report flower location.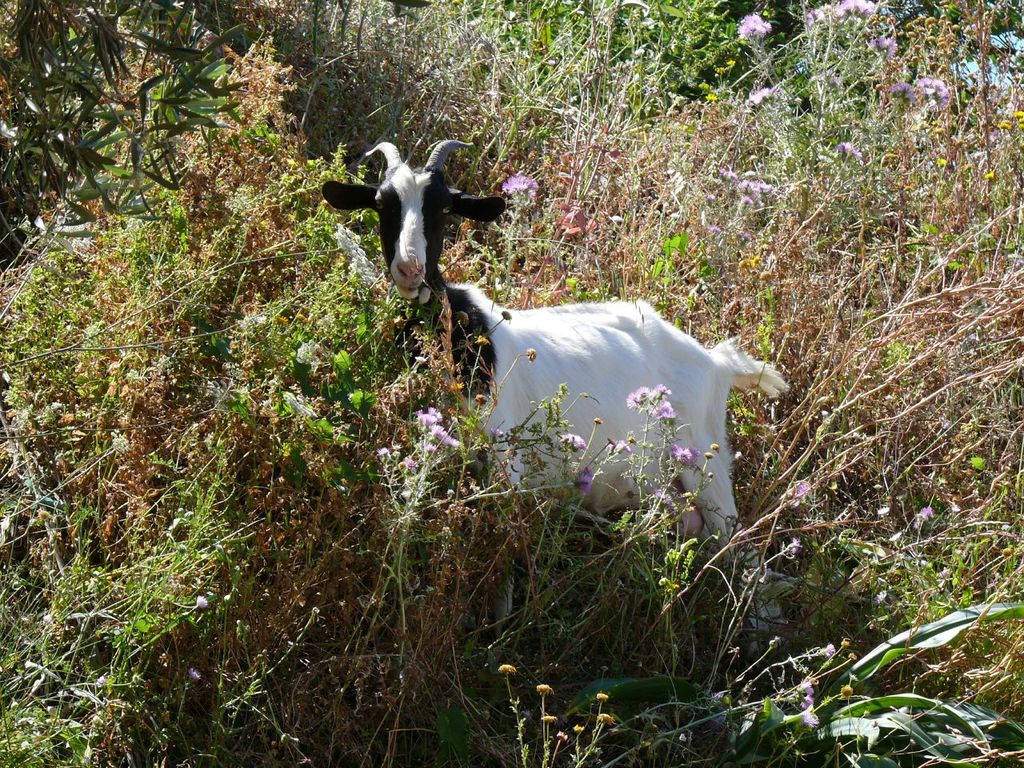
Report: 834:142:862:162.
